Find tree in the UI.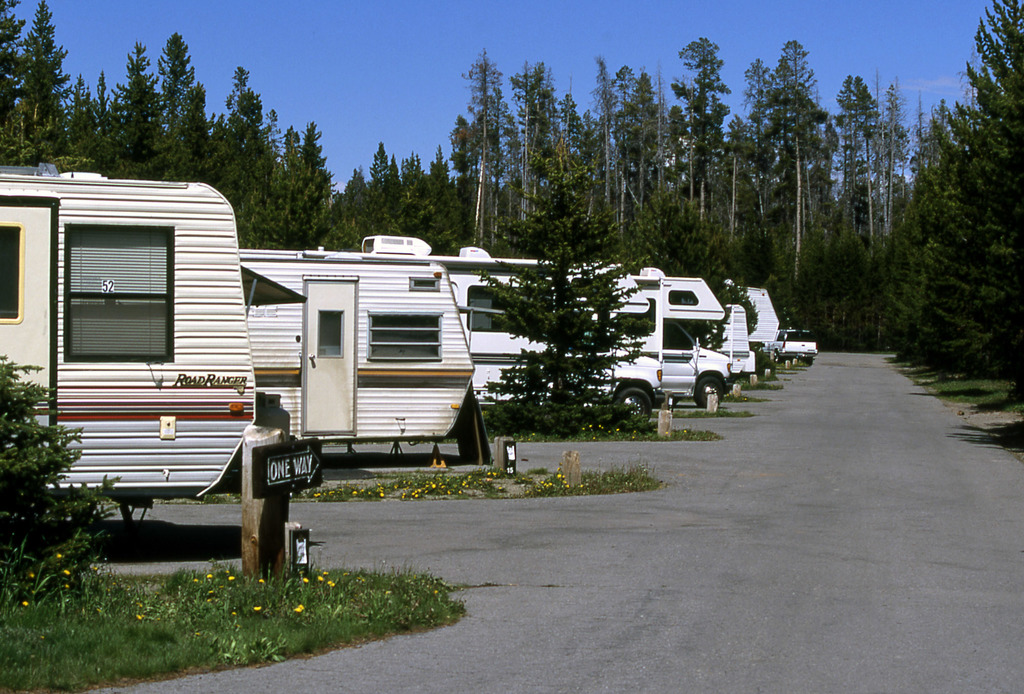
UI element at (893, 0, 1023, 389).
